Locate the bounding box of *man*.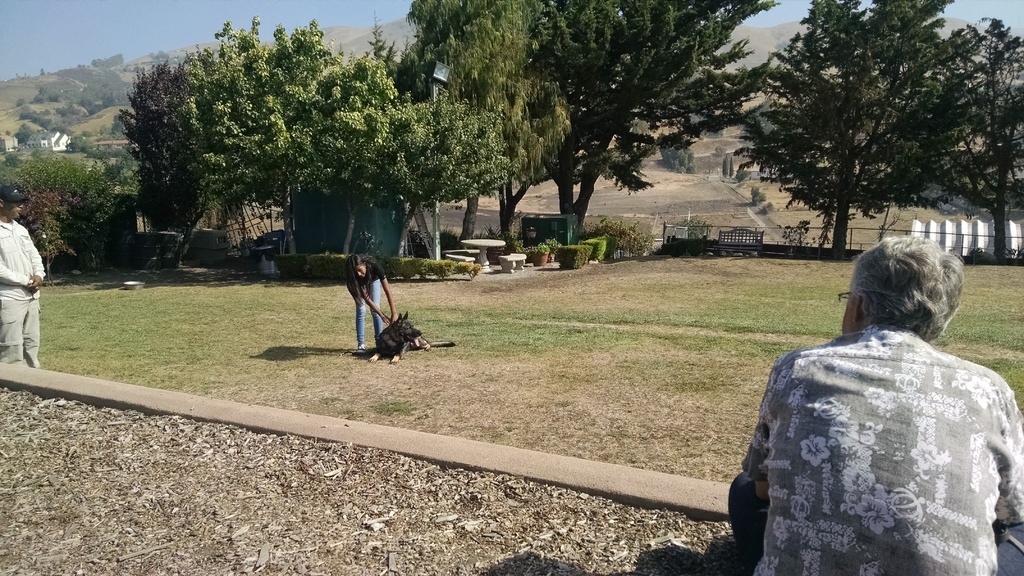
Bounding box: (718,234,1023,575).
